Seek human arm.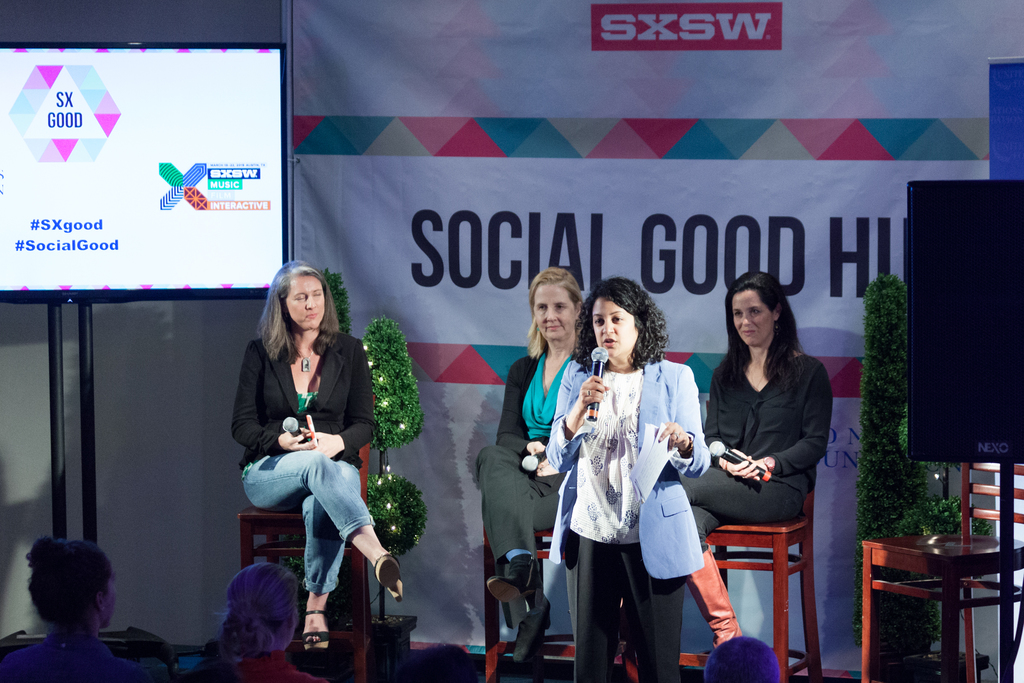
region(715, 362, 837, 479).
